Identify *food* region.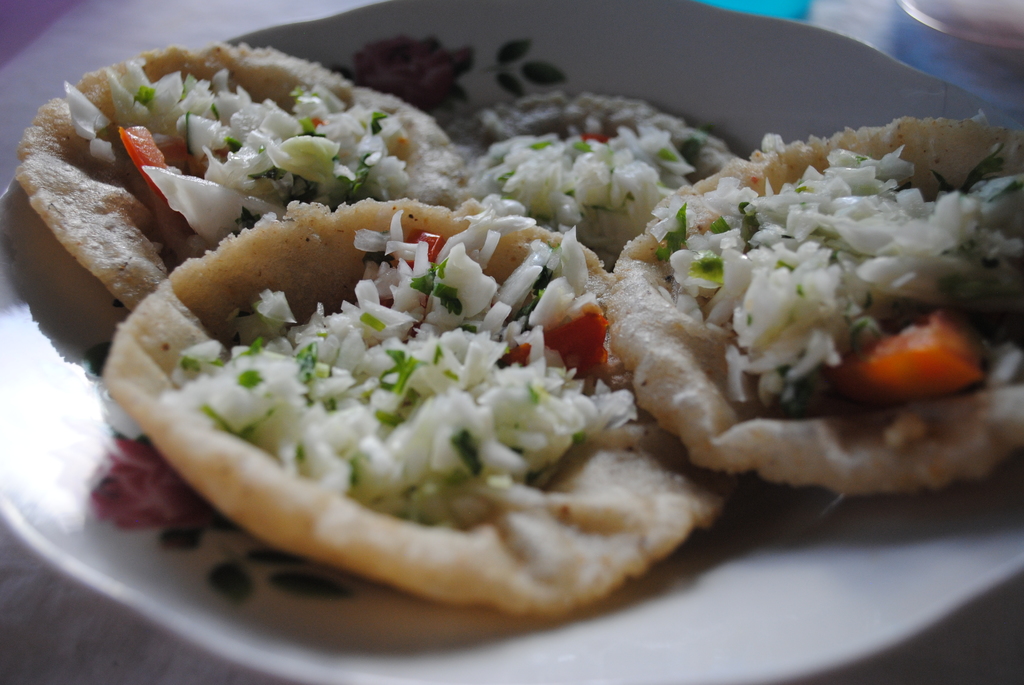
Region: {"x1": 44, "y1": 0, "x2": 1023, "y2": 602}.
